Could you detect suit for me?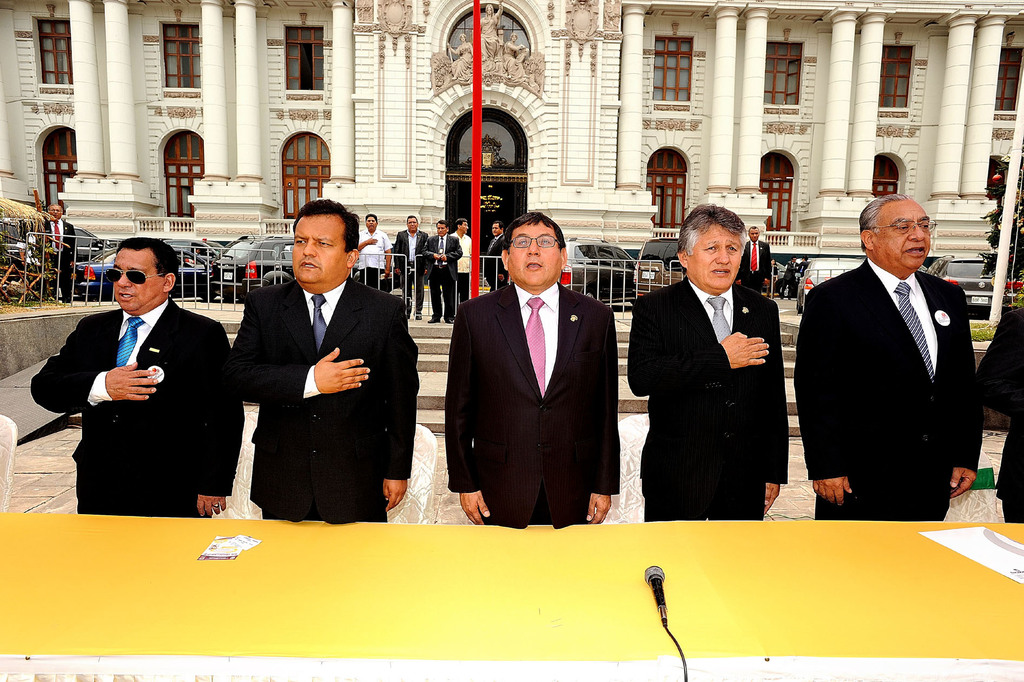
Detection result: bbox=(628, 279, 787, 519).
